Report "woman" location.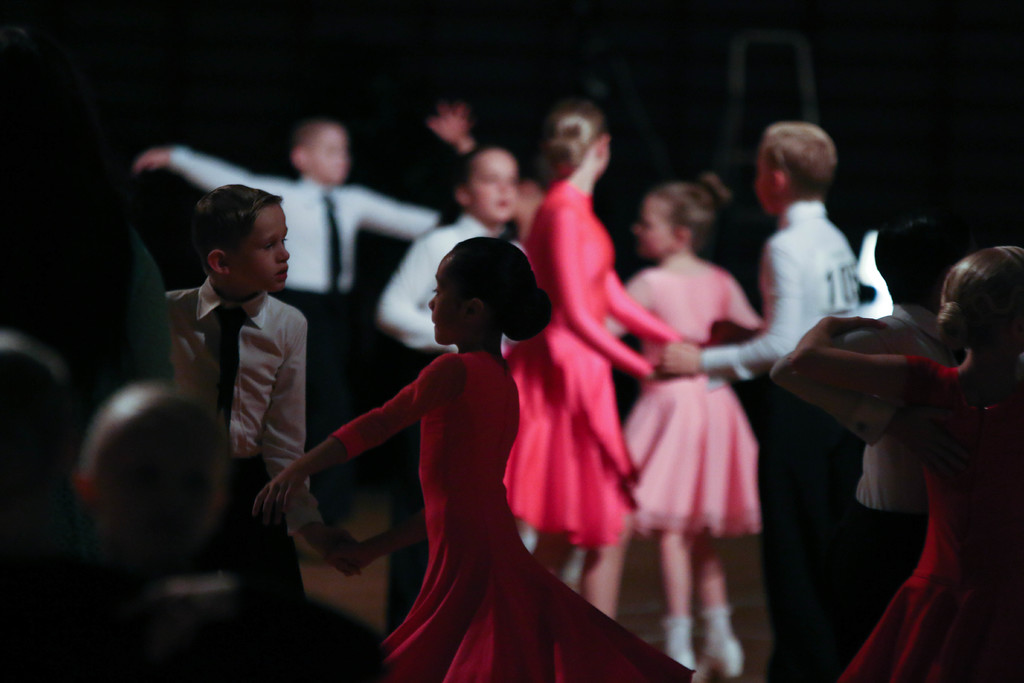
Report: 509/98/711/632.
